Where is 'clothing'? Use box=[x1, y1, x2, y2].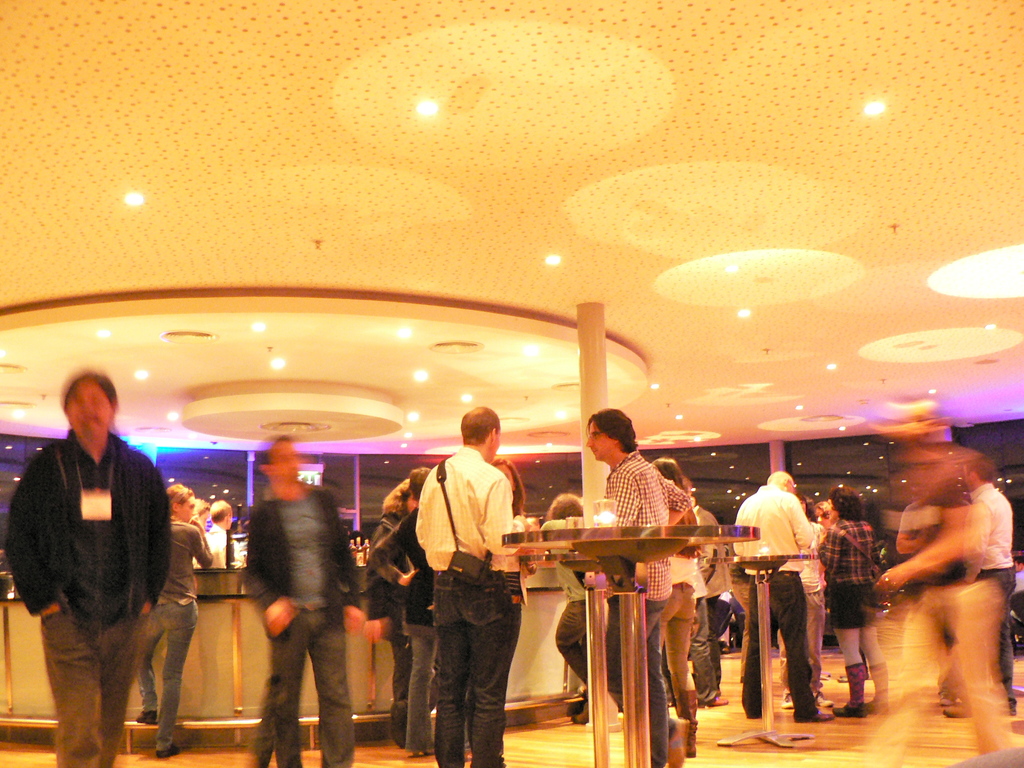
box=[490, 492, 539, 732].
